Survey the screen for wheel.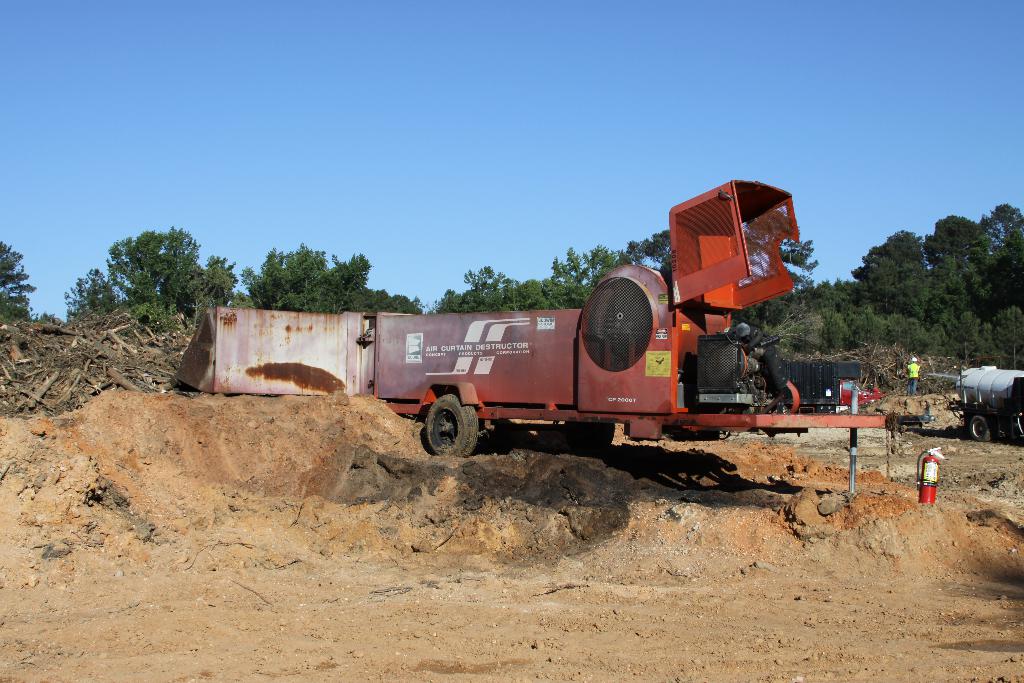
Survey found: locate(966, 409, 993, 445).
